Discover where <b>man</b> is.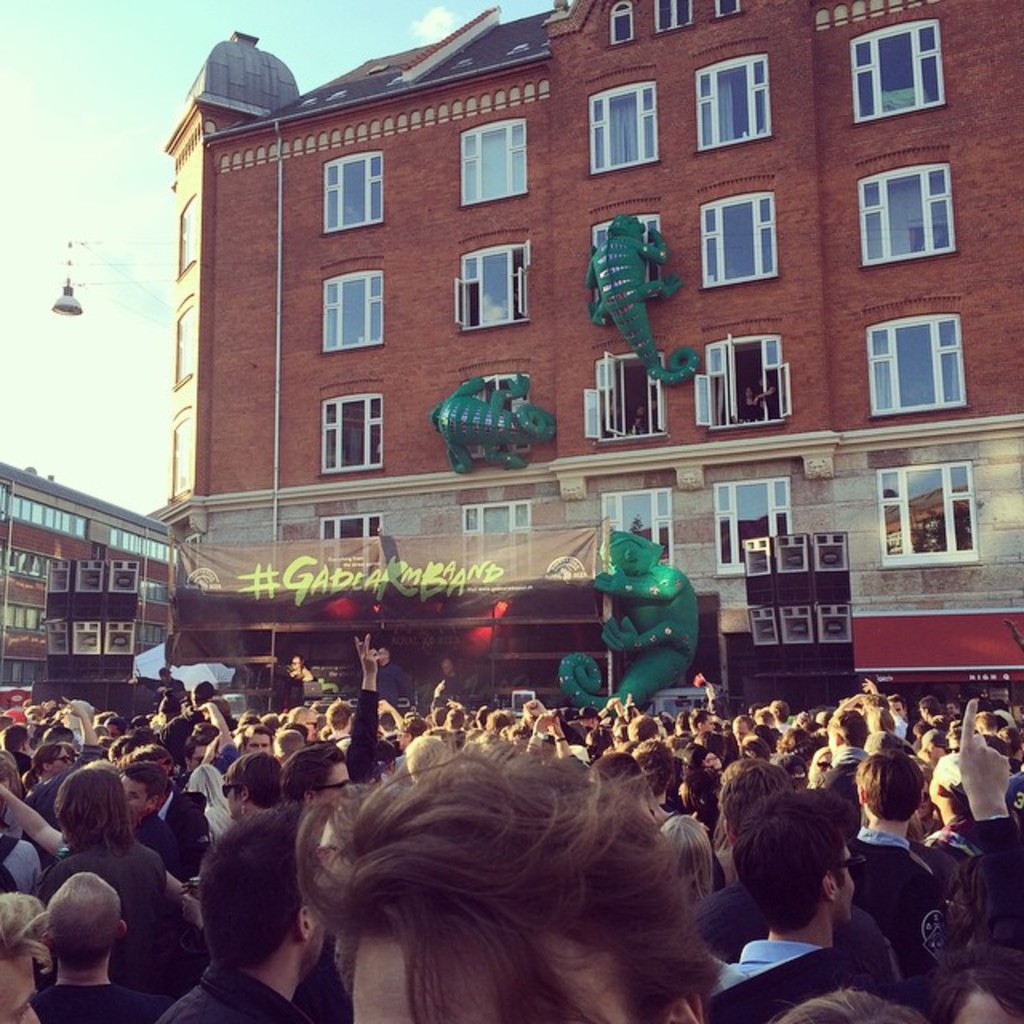
Discovered at bbox(320, 698, 350, 749).
